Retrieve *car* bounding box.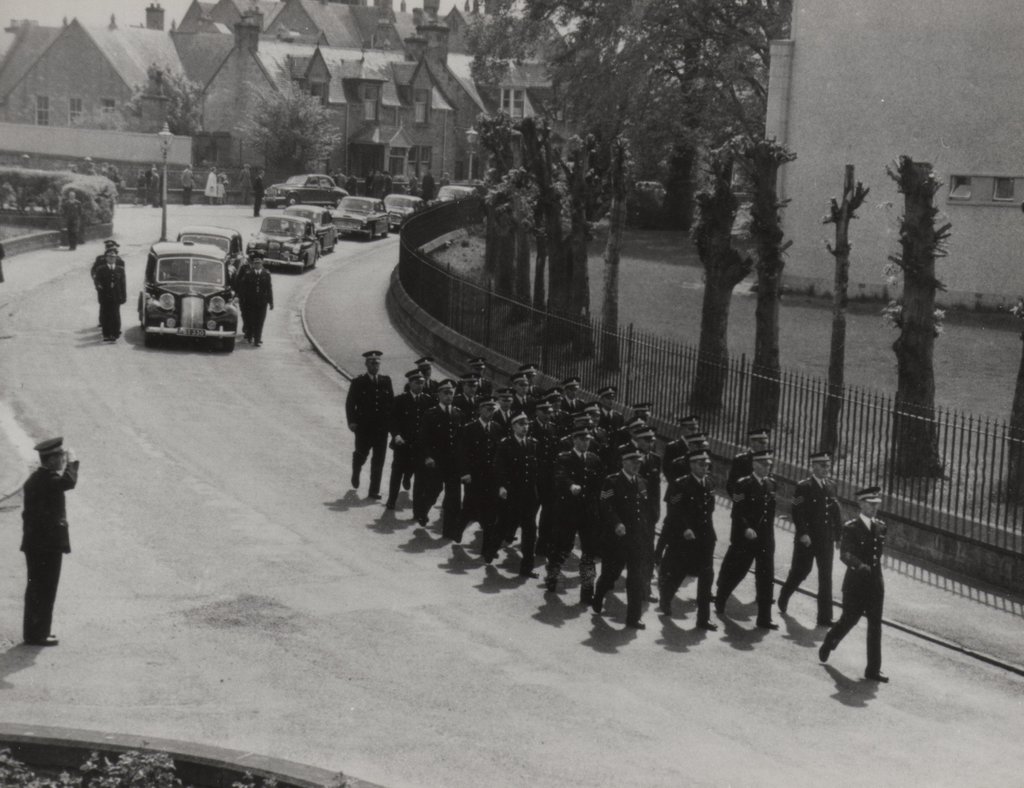
Bounding box: Rect(244, 216, 324, 266).
